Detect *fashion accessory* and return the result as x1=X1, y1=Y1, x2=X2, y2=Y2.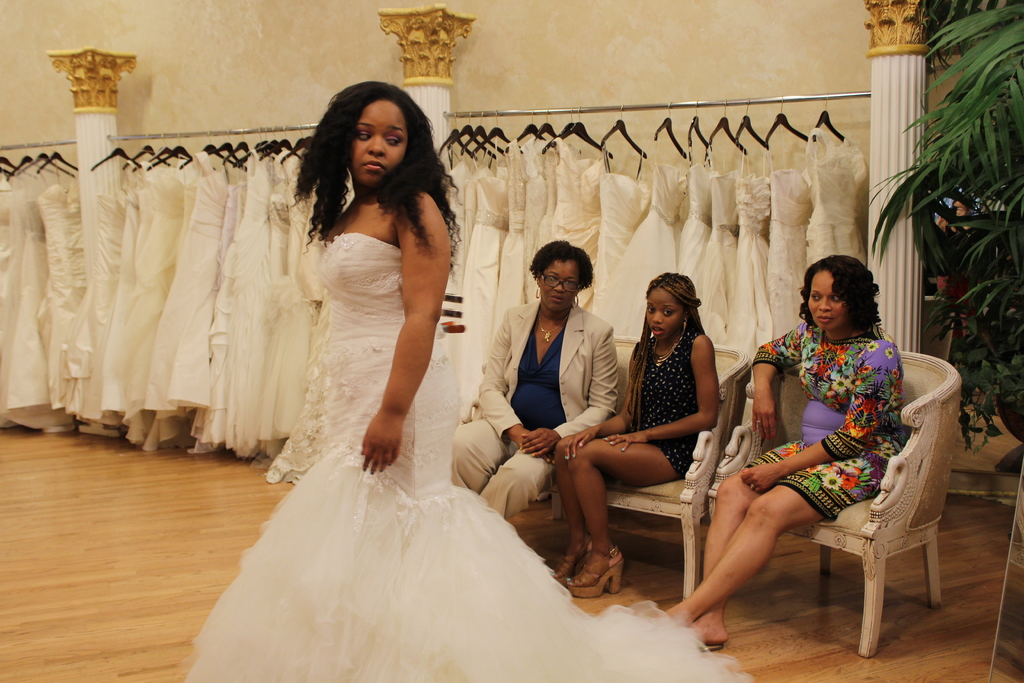
x1=566, y1=543, x2=625, y2=597.
